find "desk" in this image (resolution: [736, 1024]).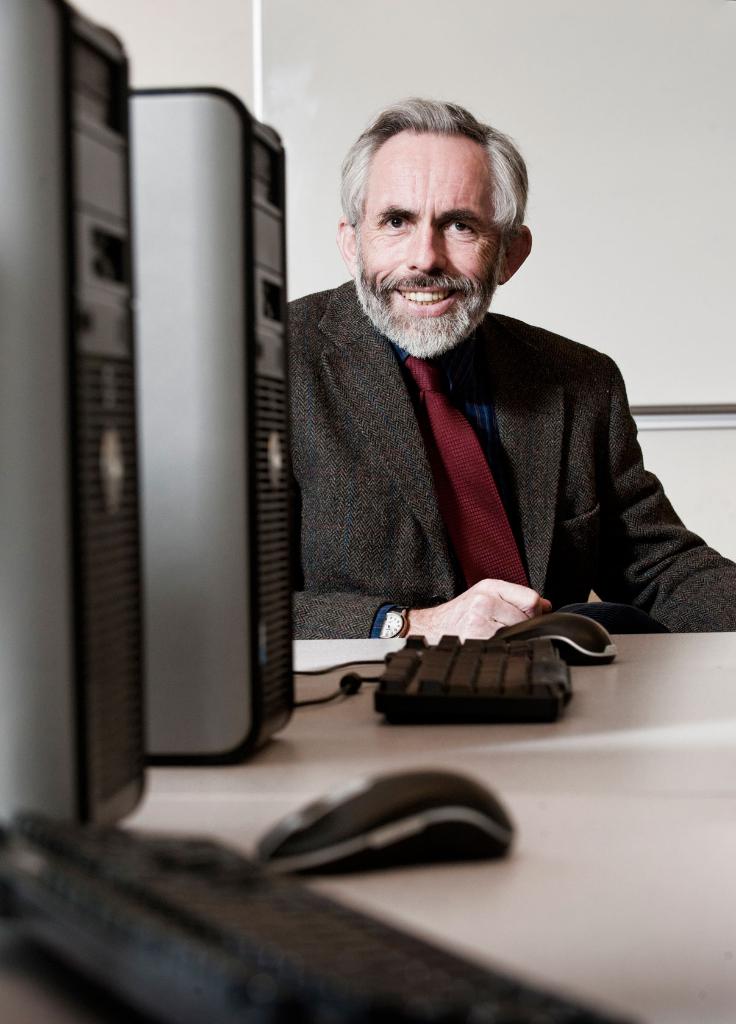
156/620/735/1023.
